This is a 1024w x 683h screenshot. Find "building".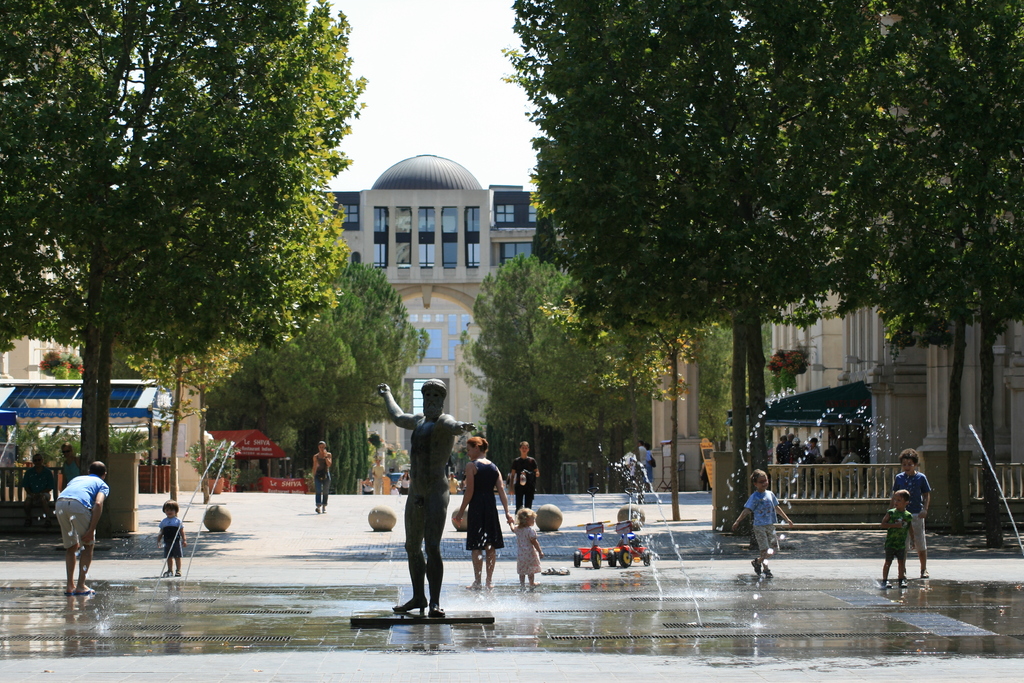
Bounding box: bbox=[767, 261, 1023, 529].
